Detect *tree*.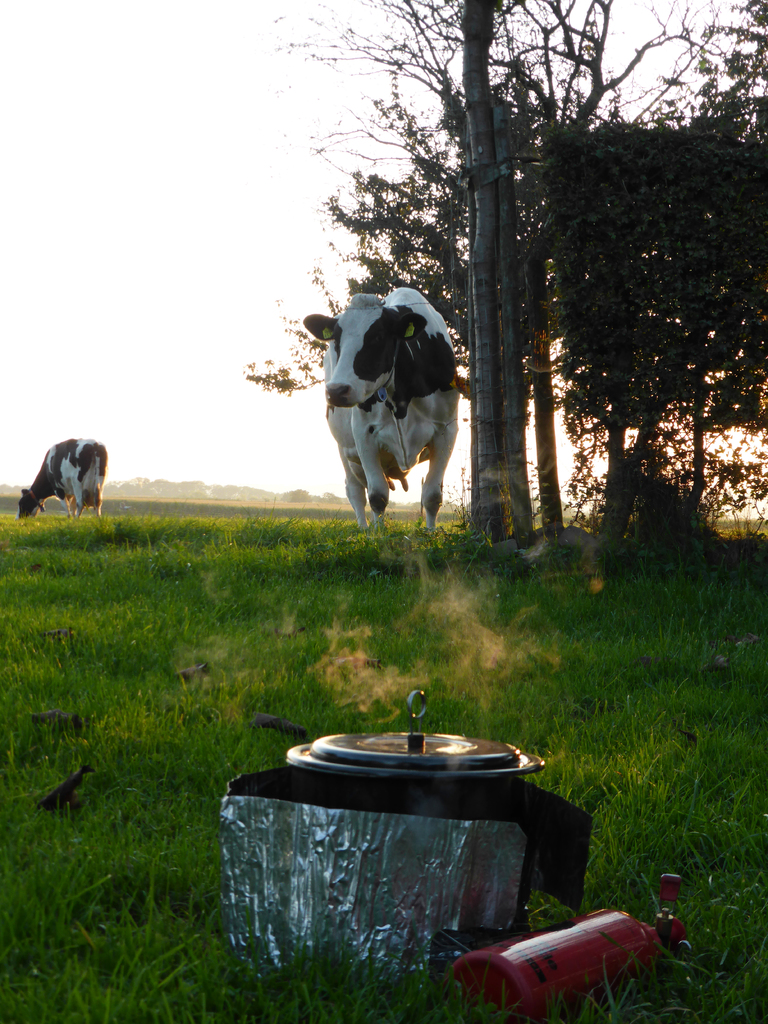
Detected at 274, 0, 737, 570.
